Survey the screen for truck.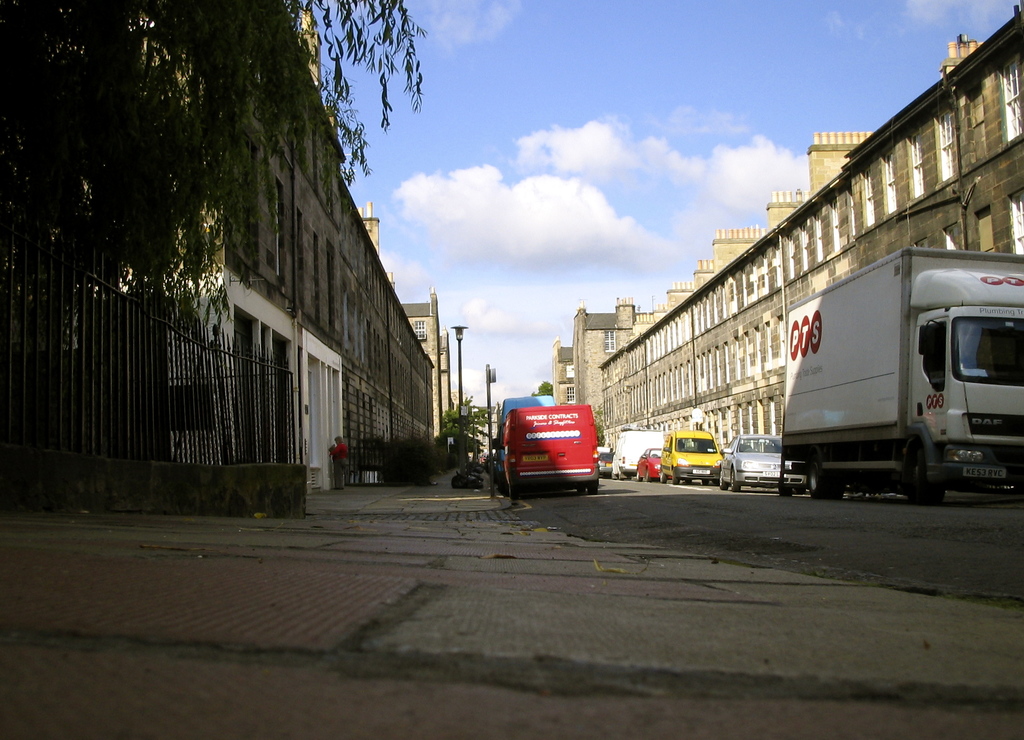
Survey found: Rect(504, 403, 604, 504).
